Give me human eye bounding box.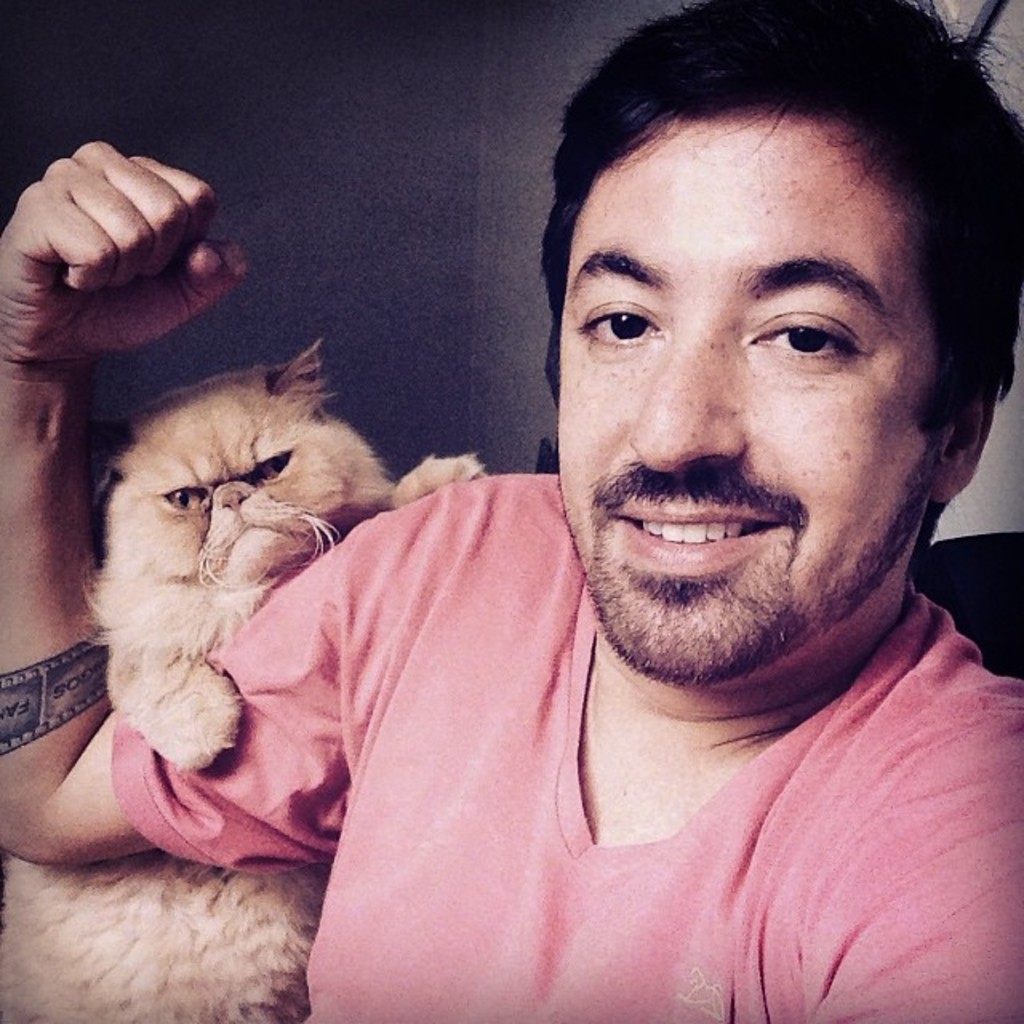
<region>574, 290, 667, 352</region>.
